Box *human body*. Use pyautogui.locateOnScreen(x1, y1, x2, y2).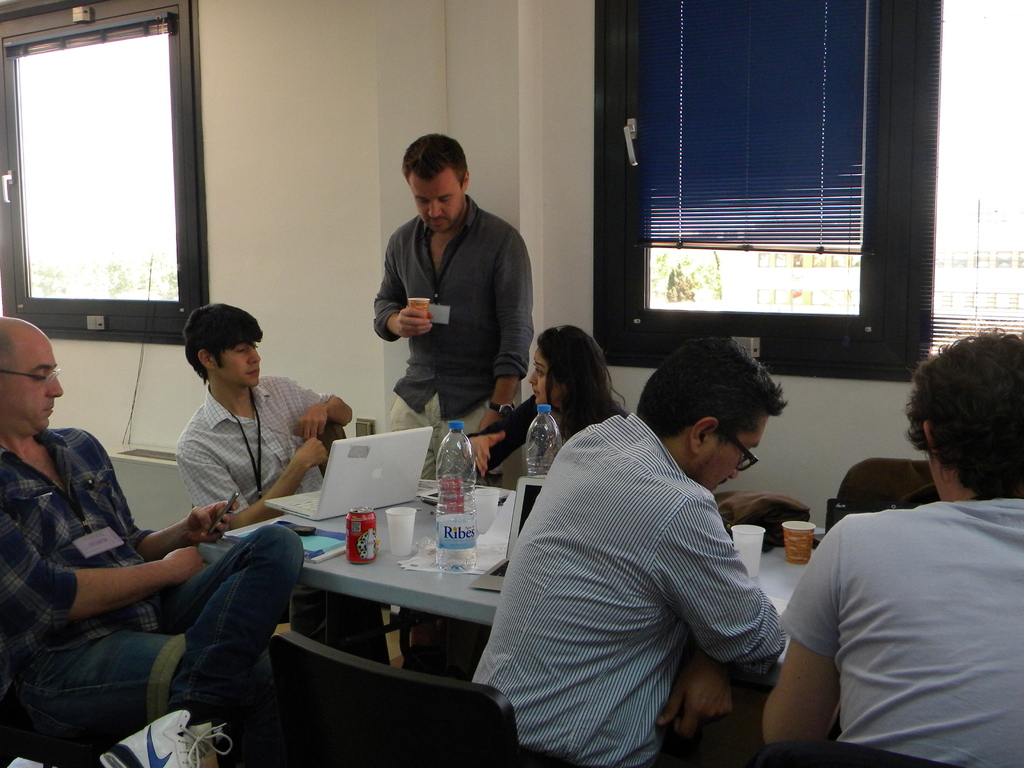
pyautogui.locateOnScreen(176, 301, 348, 531).
